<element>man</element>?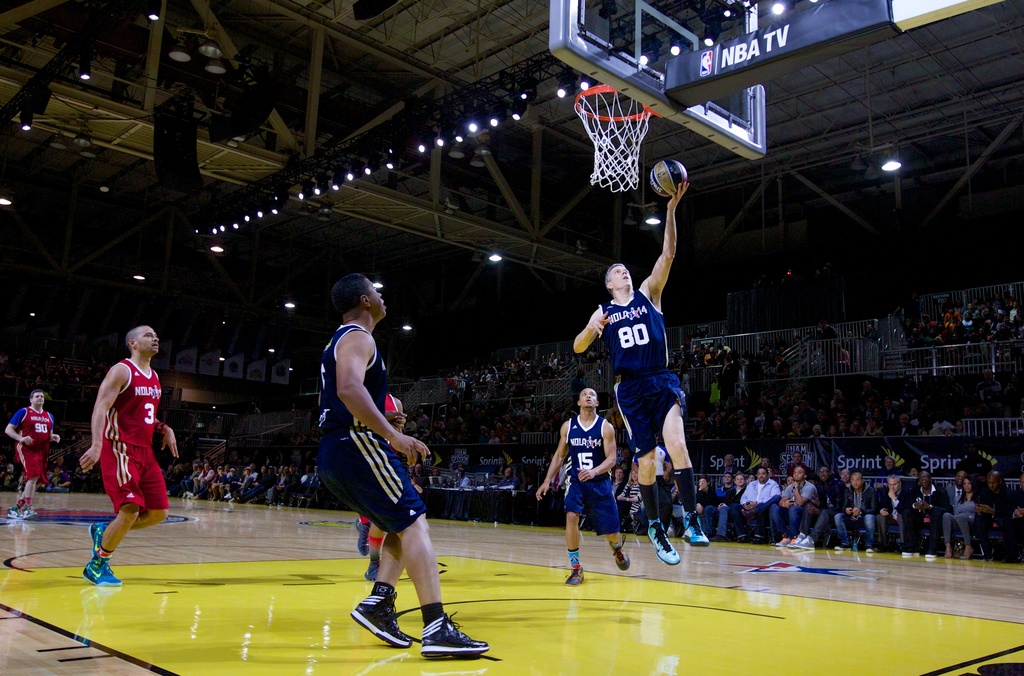
l=297, t=272, r=455, b=641
